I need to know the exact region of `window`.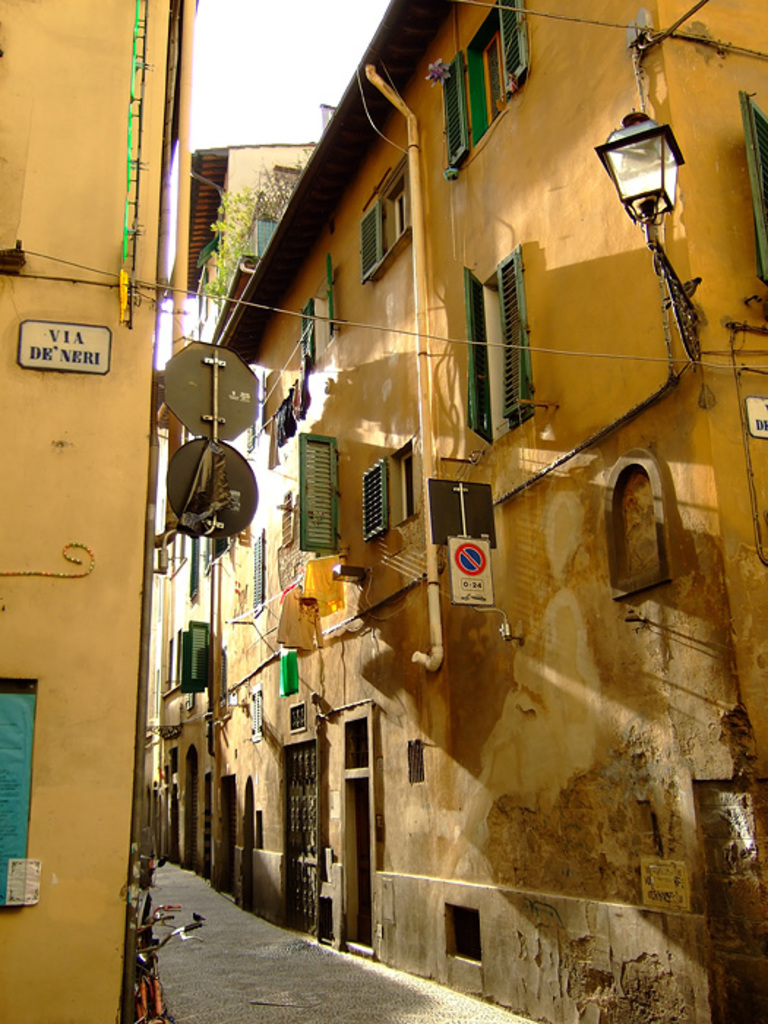
Region: left=366, top=445, right=407, bottom=547.
